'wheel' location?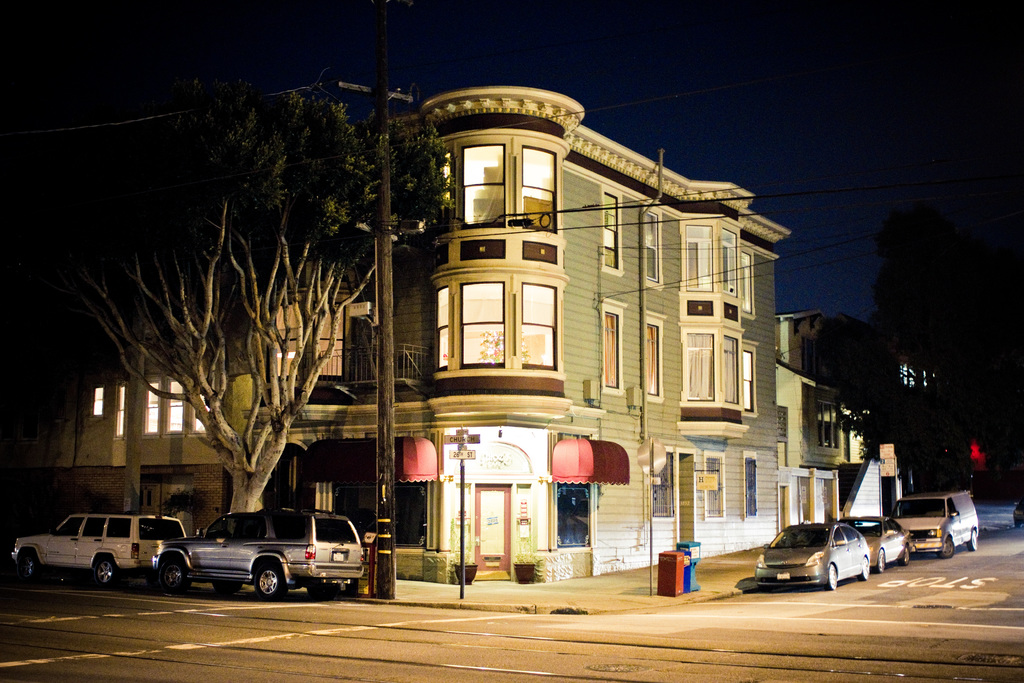
l=904, t=548, r=911, b=566
